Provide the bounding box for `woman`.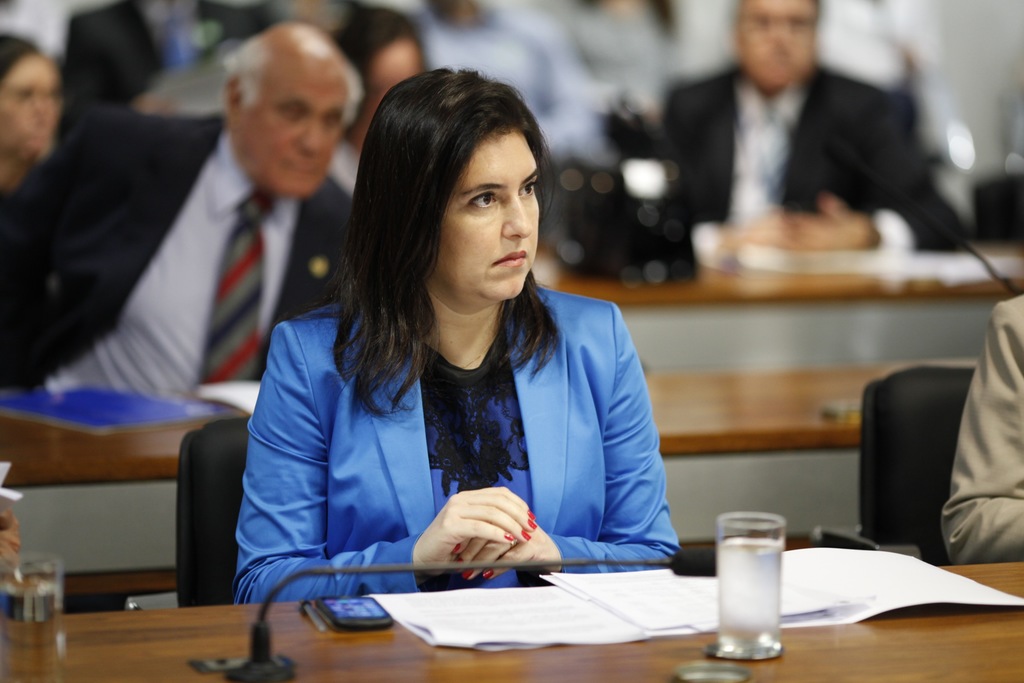
[x1=0, y1=28, x2=65, y2=202].
